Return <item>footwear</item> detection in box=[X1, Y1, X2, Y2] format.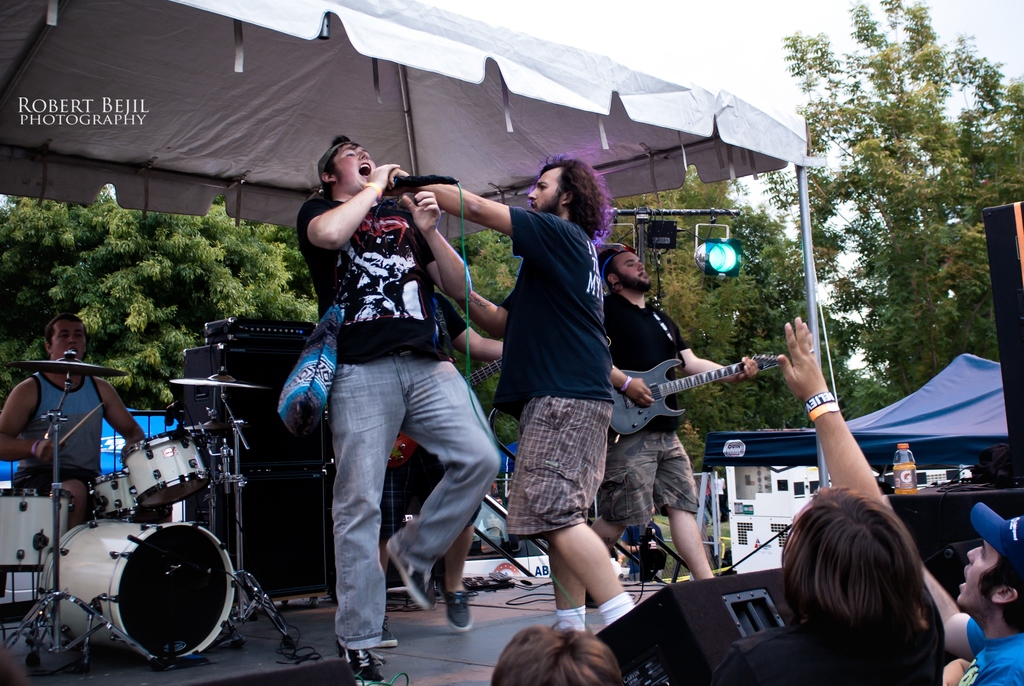
box=[449, 589, 473, 632].
